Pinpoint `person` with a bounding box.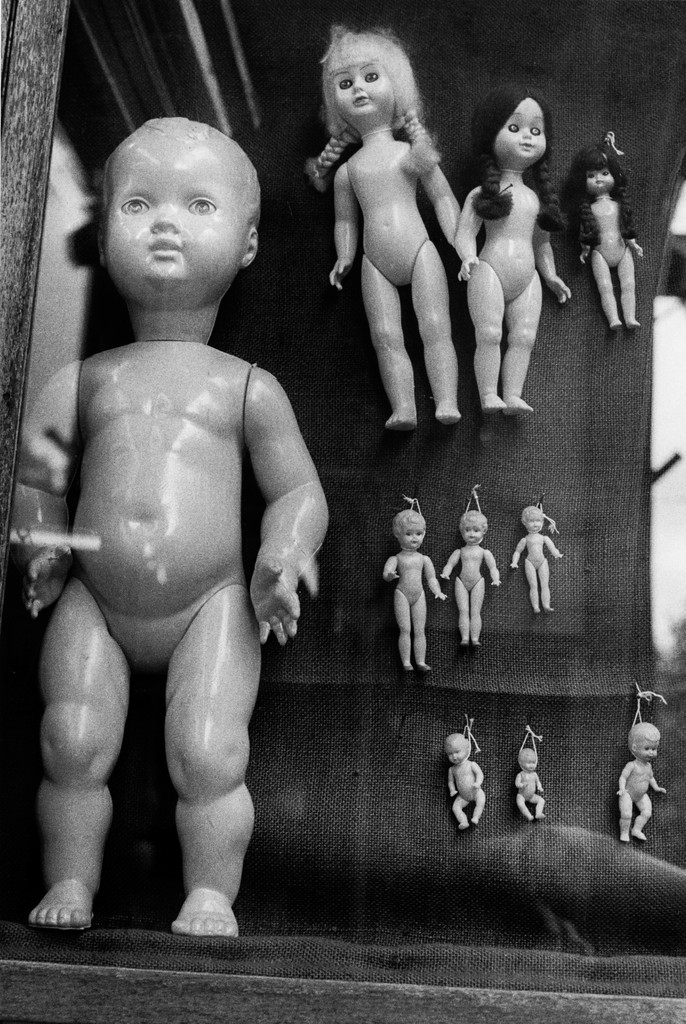
504,494,567,609.
